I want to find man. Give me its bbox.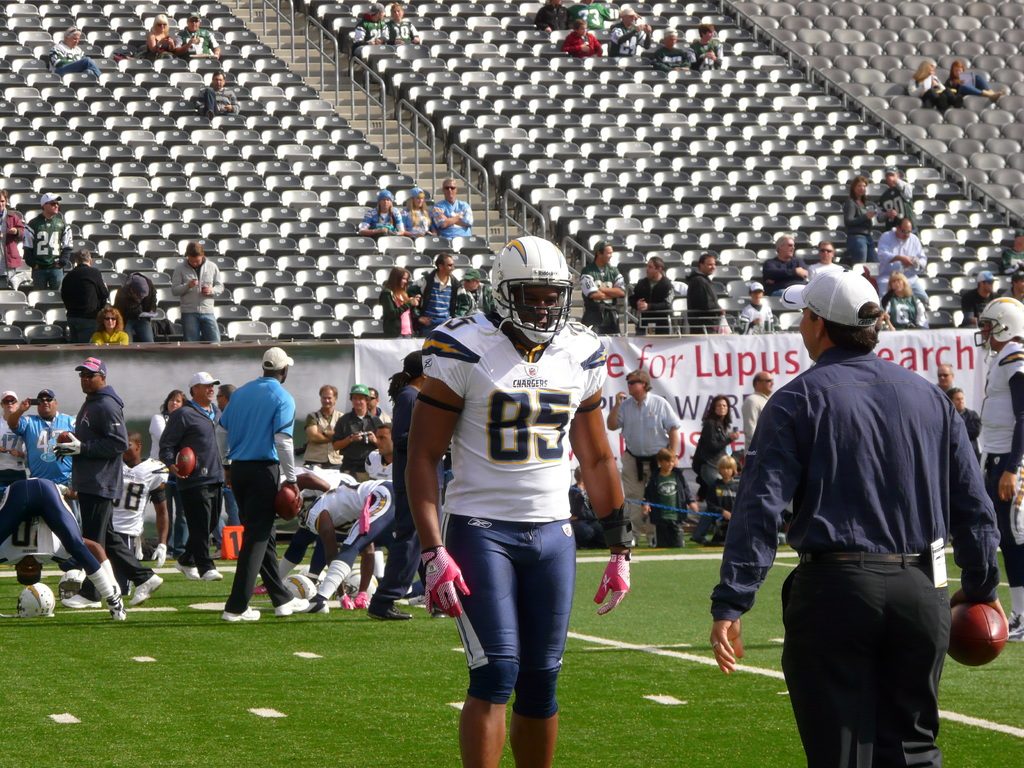
BBox(45, 359, 166, 604).
